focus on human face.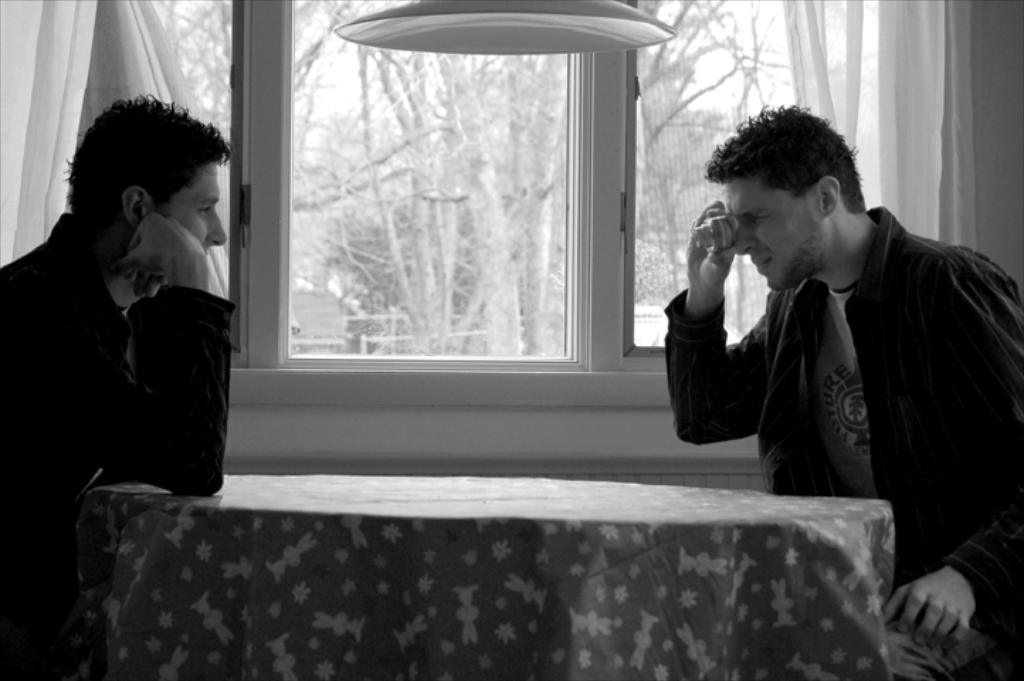
Focused at 730/182/828/291.
